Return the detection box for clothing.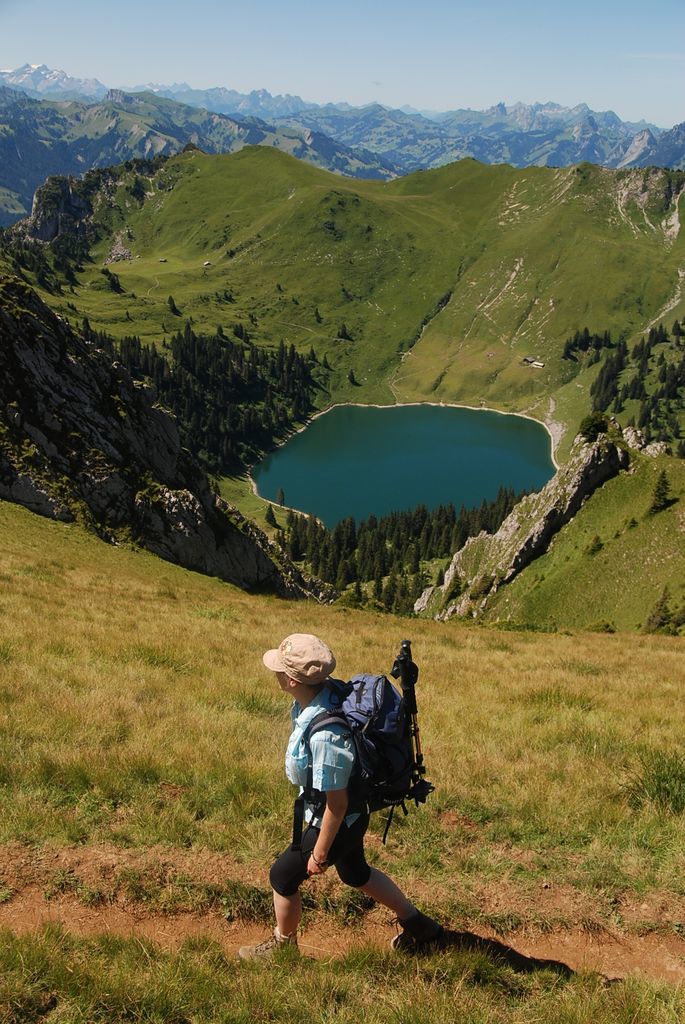
locate(280, 682, 370, 831).
